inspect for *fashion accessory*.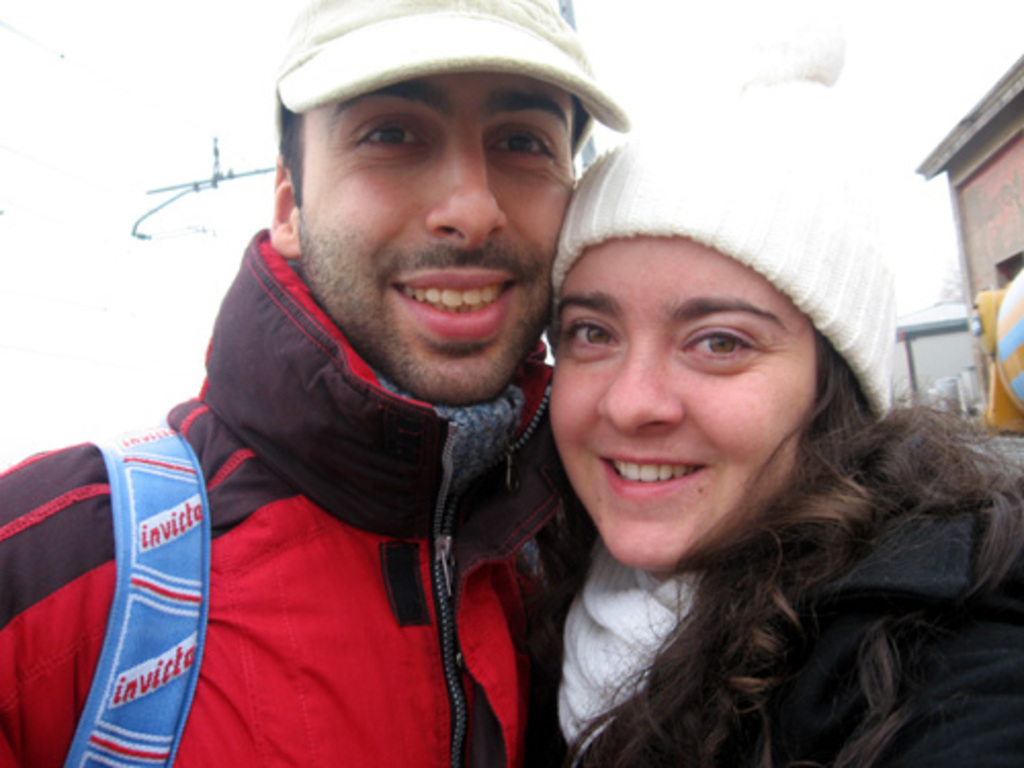
Inspection: crop(549, 14, 905, 430).
